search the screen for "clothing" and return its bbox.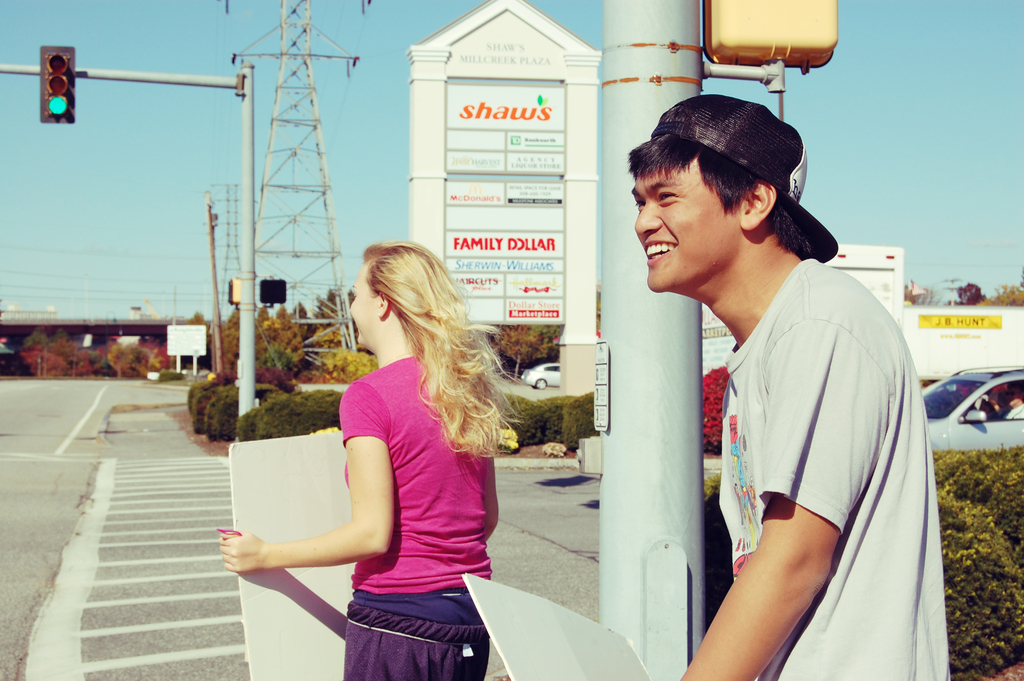
Found: 340/356/495/680.
